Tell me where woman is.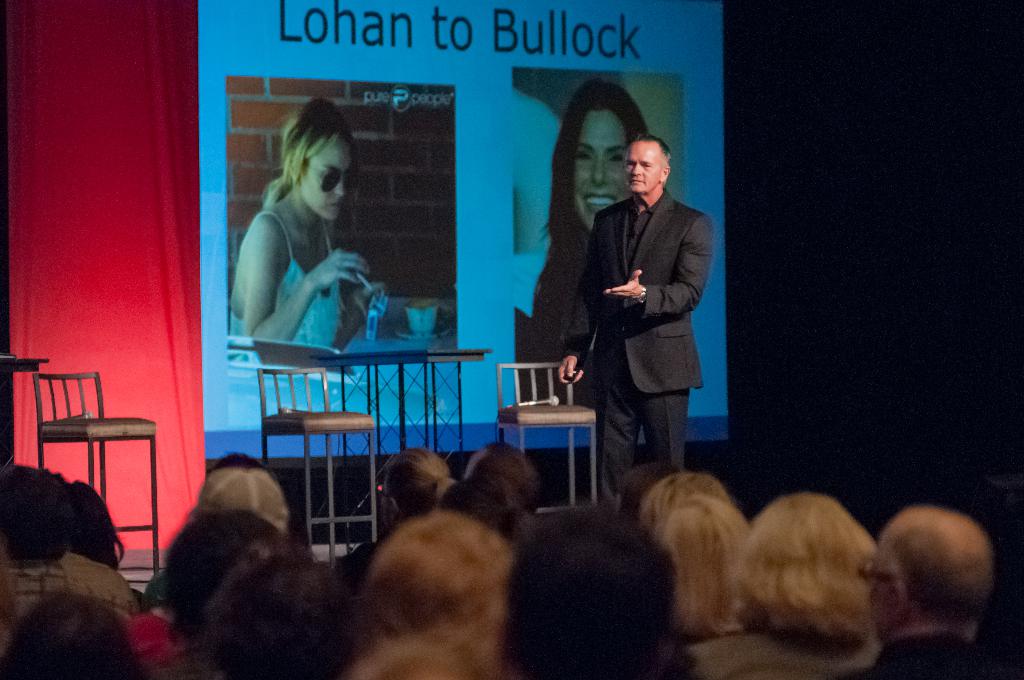
woman is at <bbox>515, 78, 650, 408</bbox>.
